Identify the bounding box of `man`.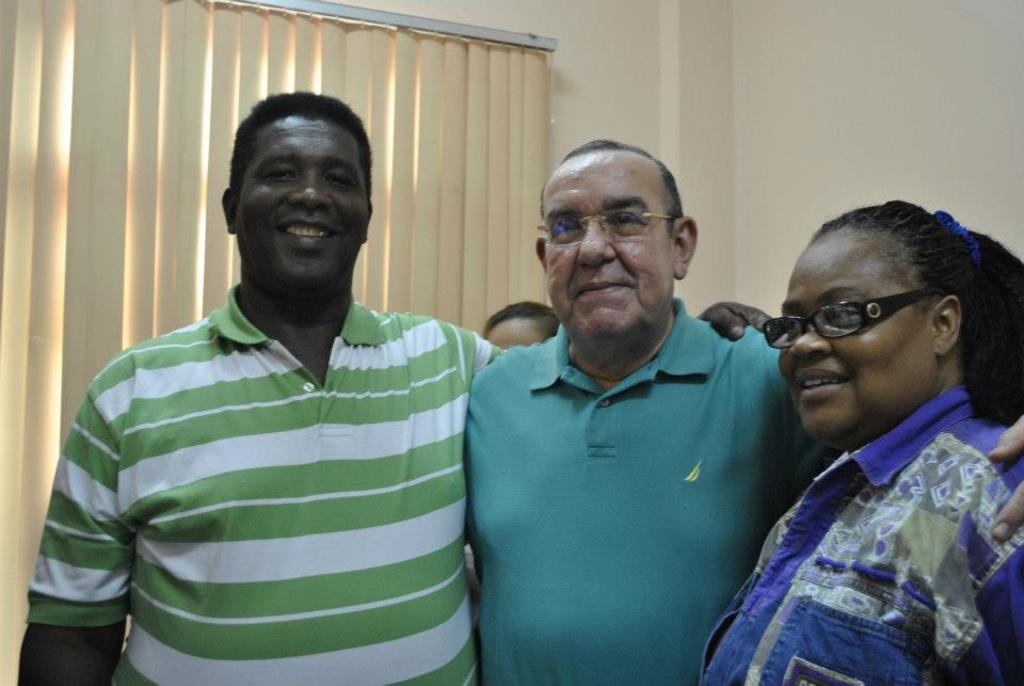
[x1=455, y1=131, x2=844, y2=685].
